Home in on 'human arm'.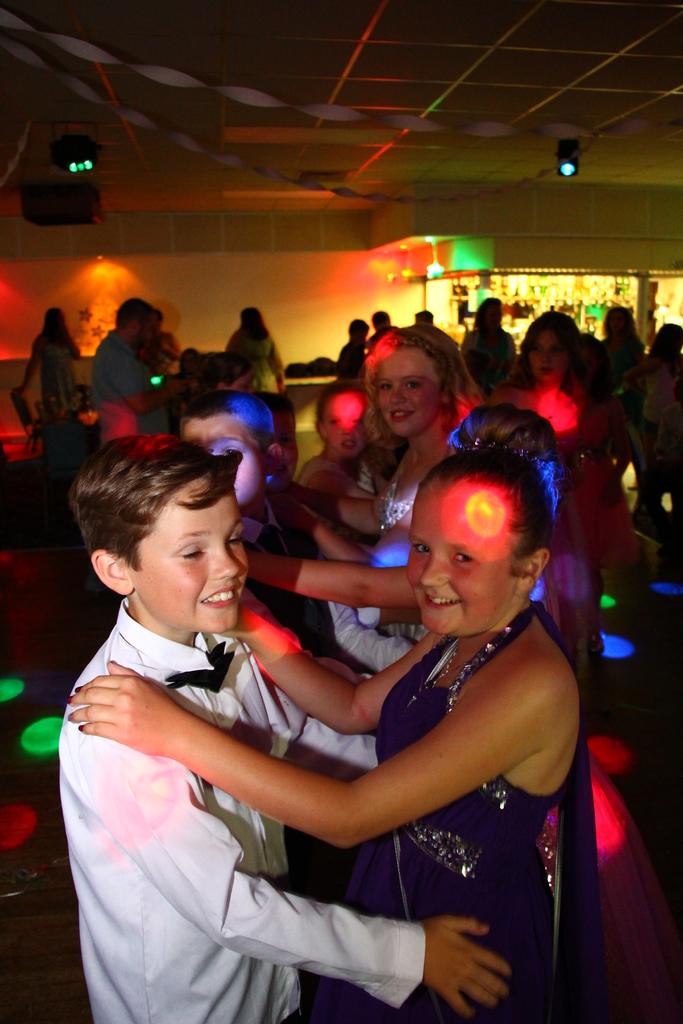
Homed in at region(219, 630, 440, 739).
